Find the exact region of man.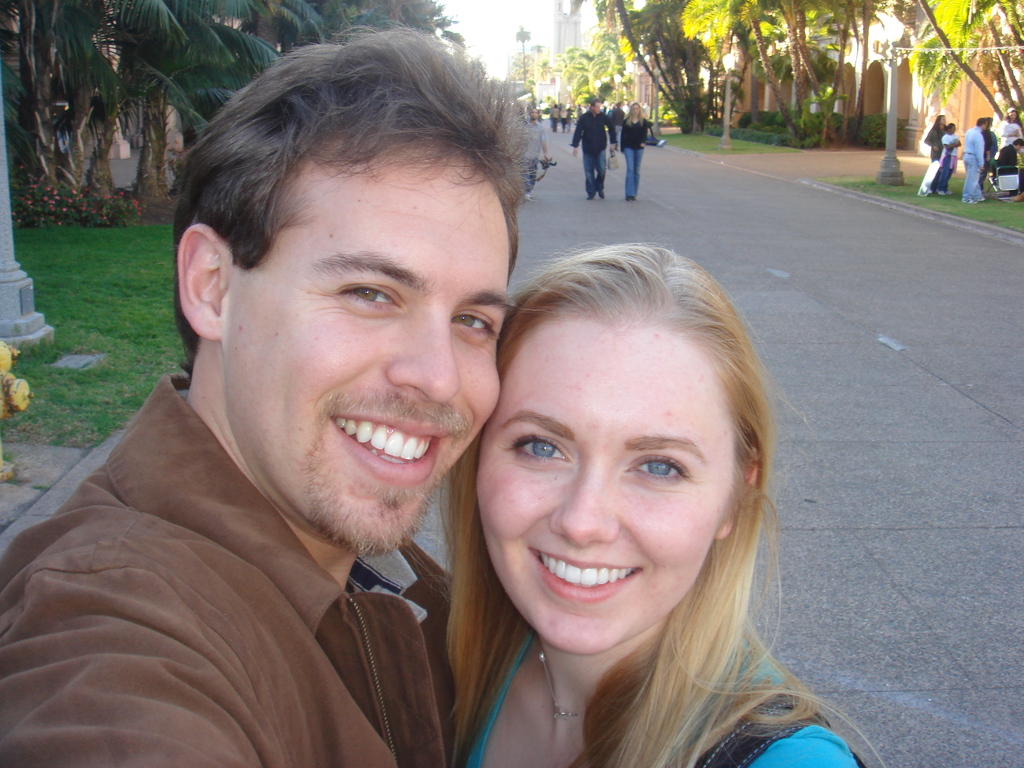
Exact region: [x1=0, y1=23, x2=535, y2=767].
